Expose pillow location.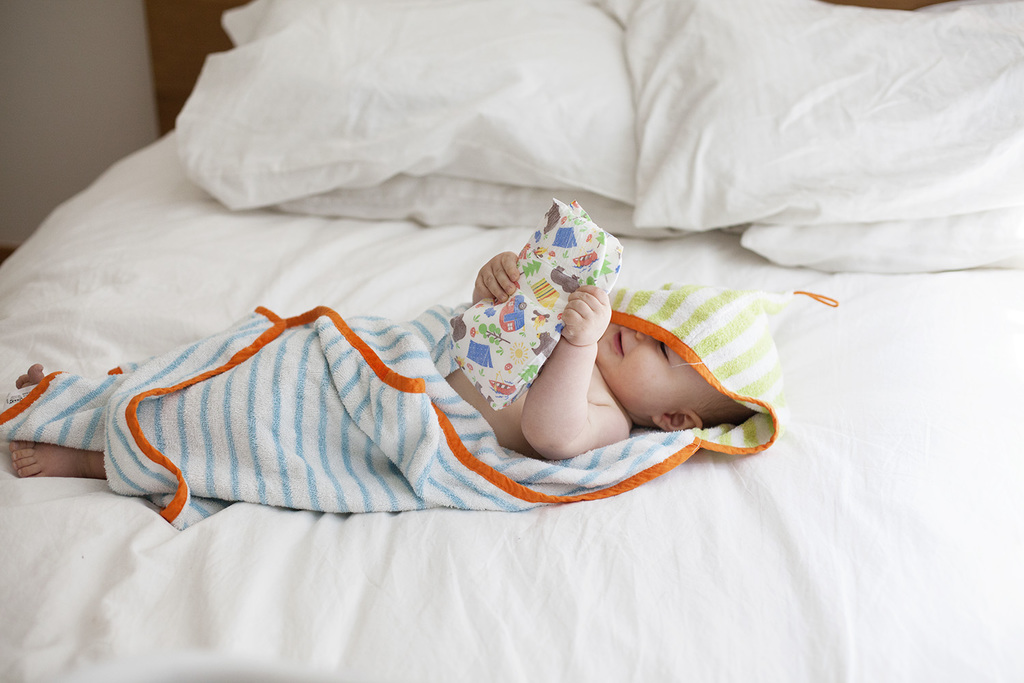
Exposed at box(599, 0, 1022, 229).
